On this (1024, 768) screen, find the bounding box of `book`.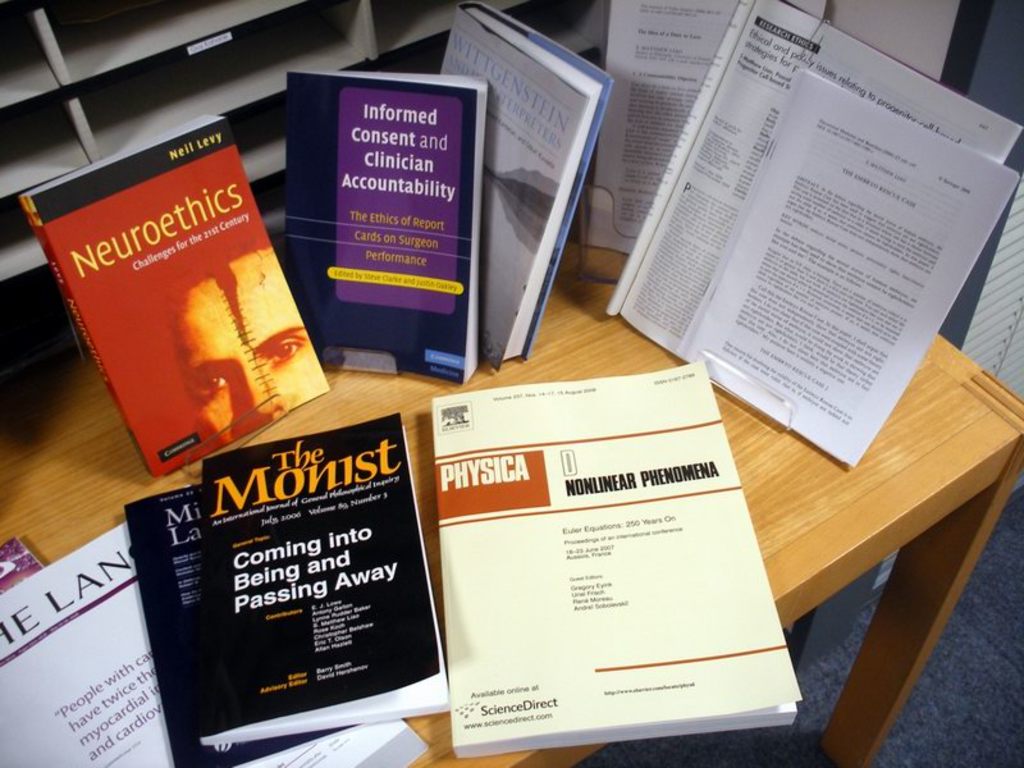
Bounding box: region(13, 113, 330, 484).
